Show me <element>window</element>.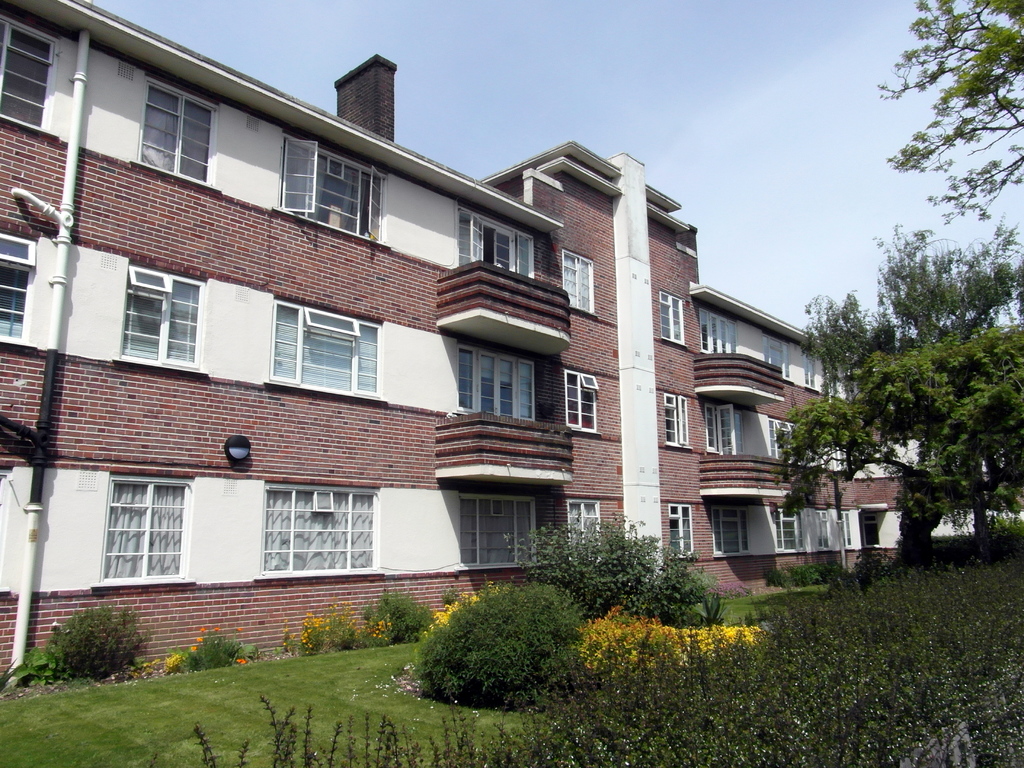
<element>window</element> is here: bbox=[662, 289, 687, 349].
